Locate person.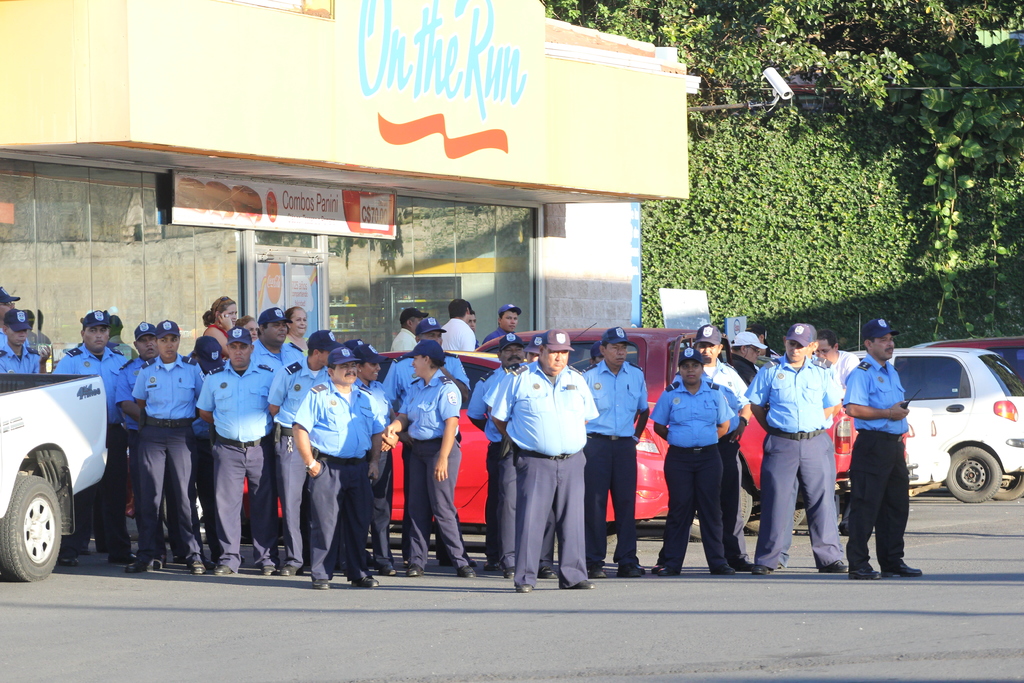
Bounding box: box=[765, 317, 849, 577].
